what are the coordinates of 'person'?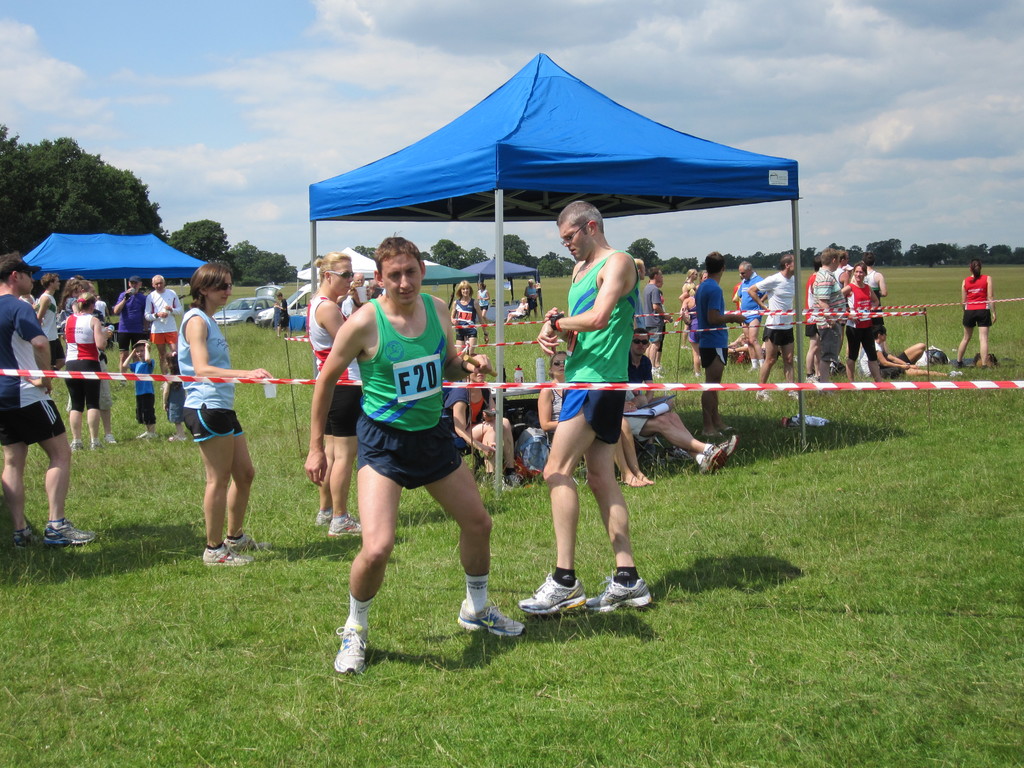
308 246 371 541.
